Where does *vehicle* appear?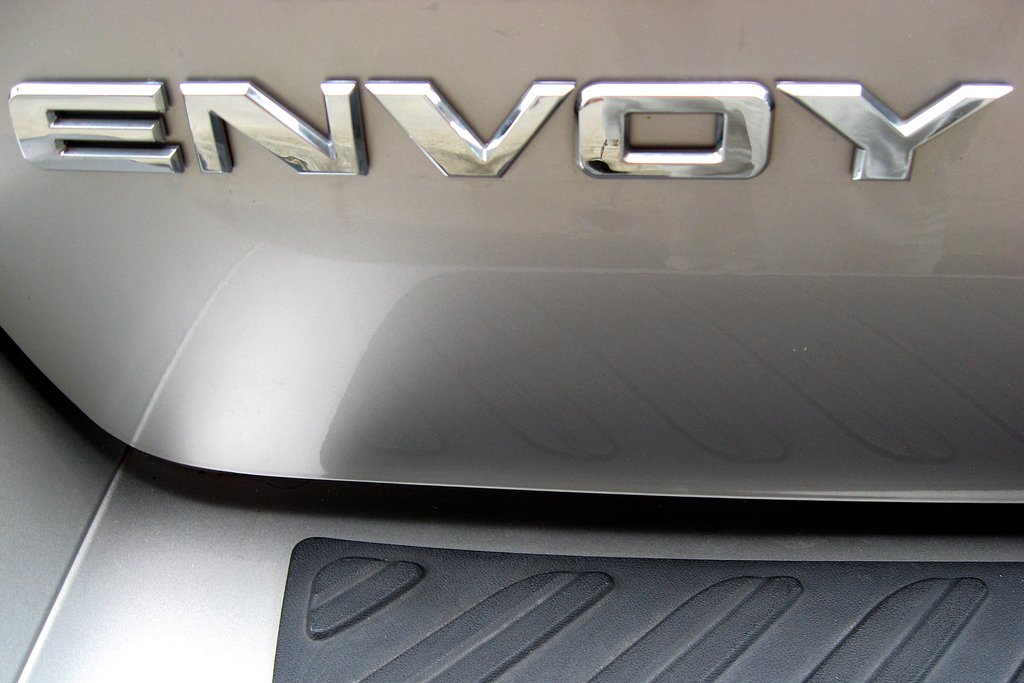
Appears at BBox(0, 0, 1023, 682).
